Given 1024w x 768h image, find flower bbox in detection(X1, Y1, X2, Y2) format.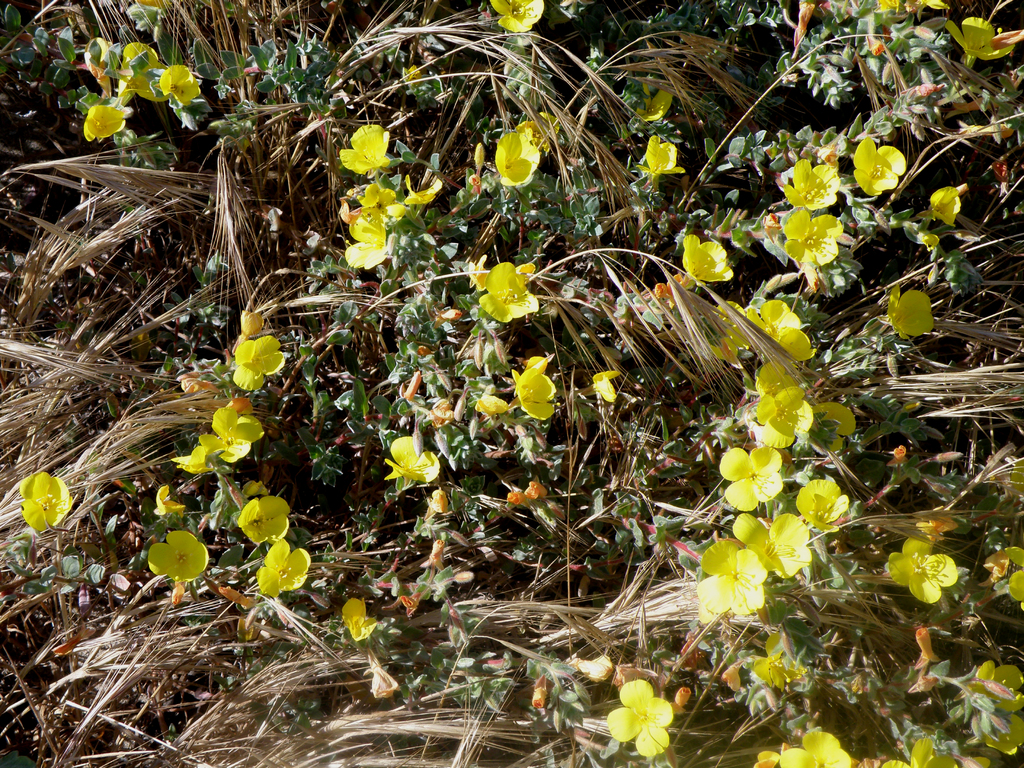
detection(935, 186, 966, 236).
